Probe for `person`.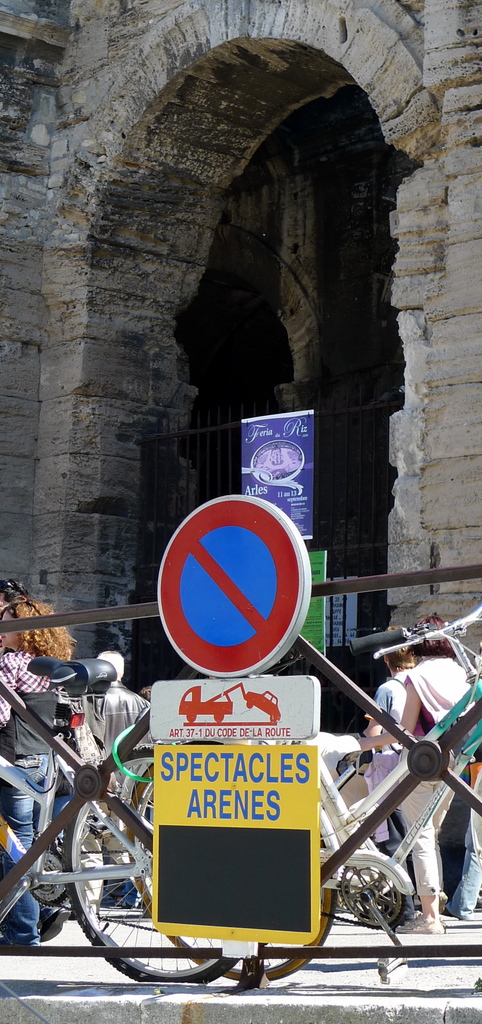
Probe result: box=[350, 611, 479, 937].
